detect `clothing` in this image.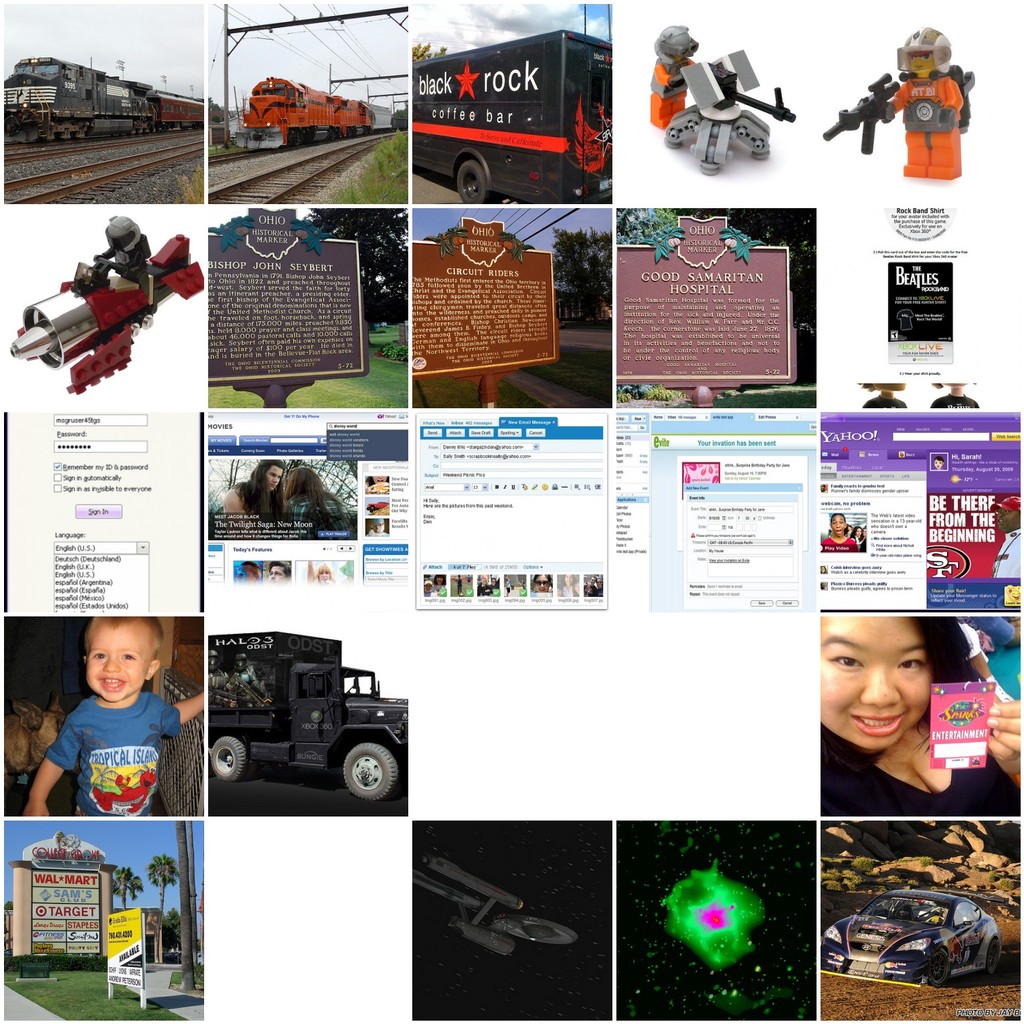
Detection: BBox(479, 582, 489, 594).
